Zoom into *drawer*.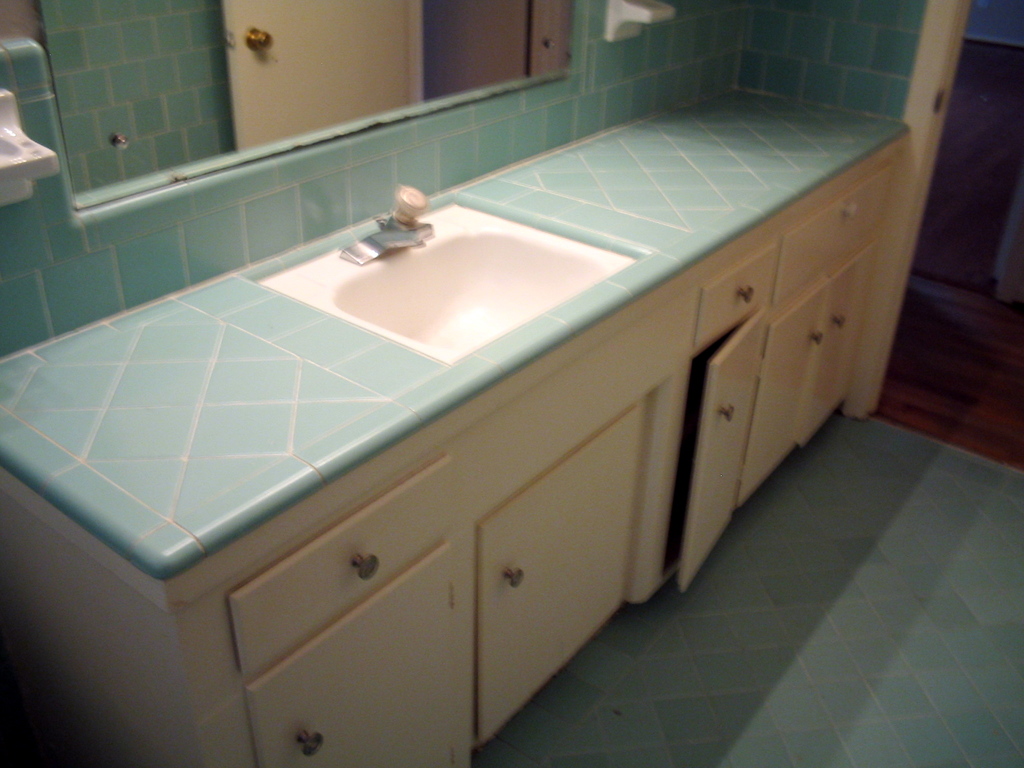
Zoom target: rect(775, 161, 889, 302).
